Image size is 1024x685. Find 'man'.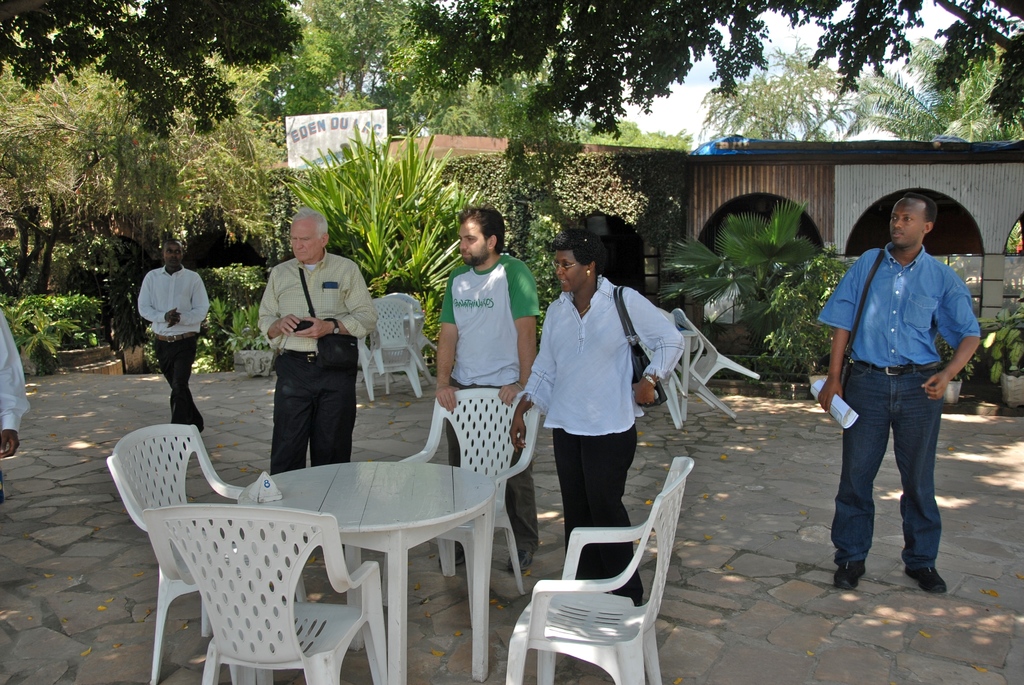
(129, 224, 221, 447).
